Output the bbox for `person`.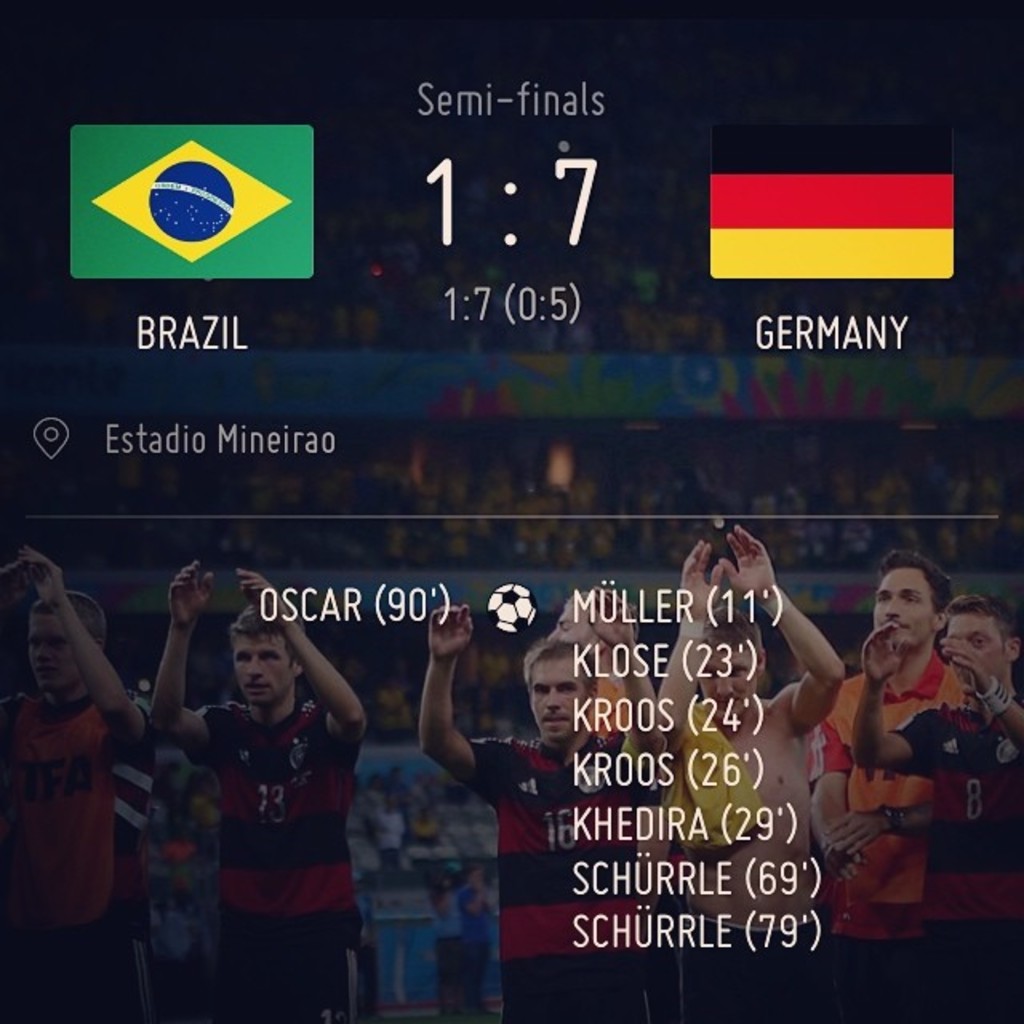
806:544:971:1022.
